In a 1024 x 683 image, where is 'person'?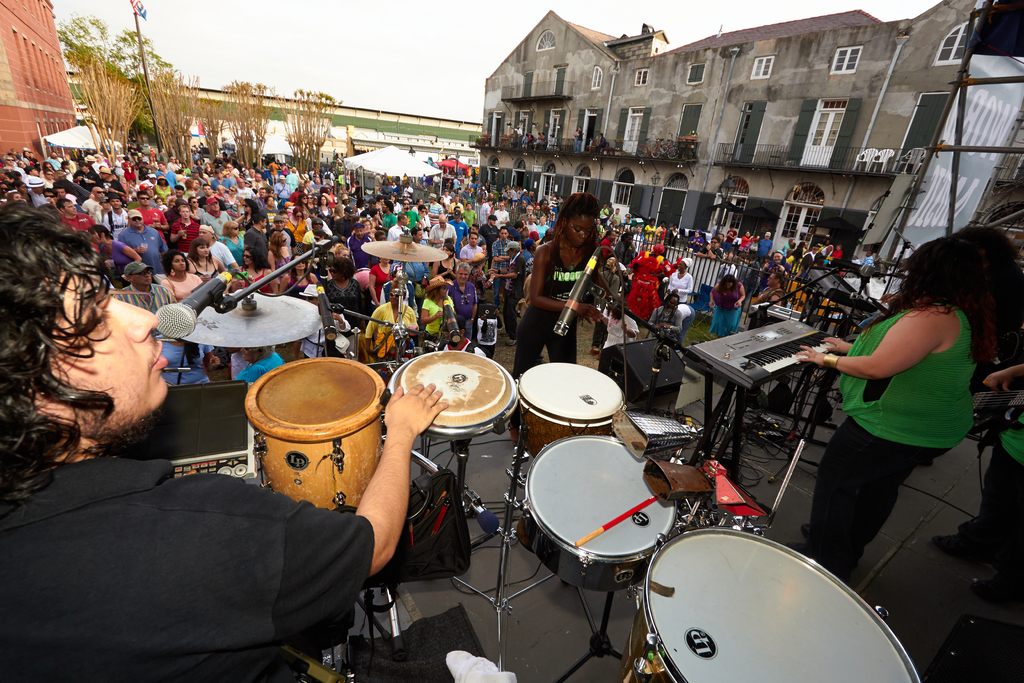
pyautogui.locateOnScreen(111, 198, 124, 231).
